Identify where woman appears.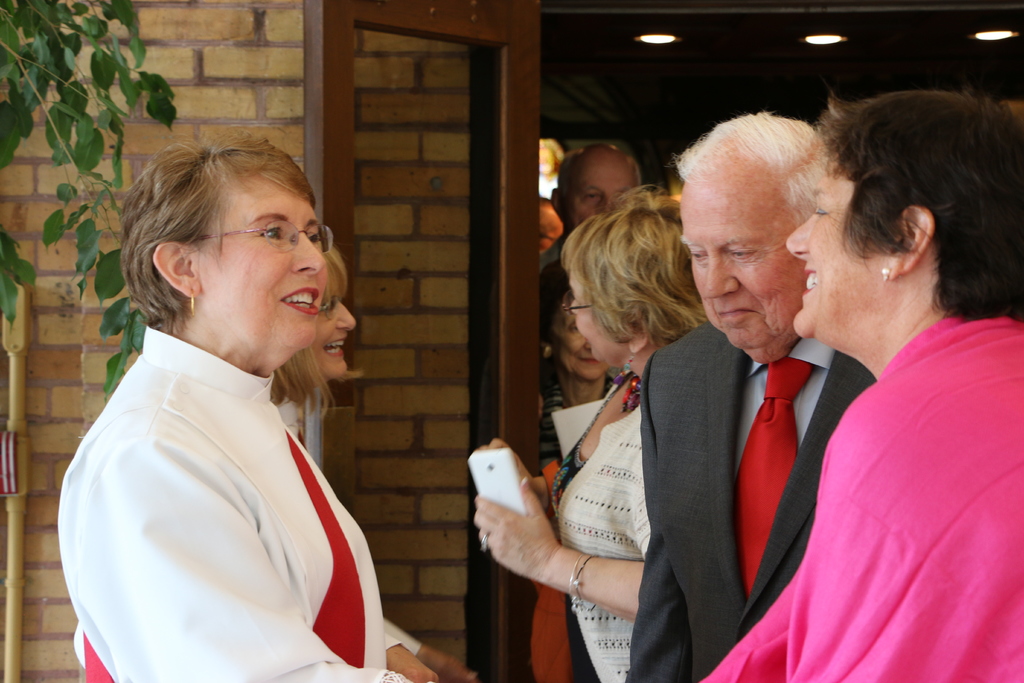
Appears at x1=473, y1=179, x2=711, y2=682.
